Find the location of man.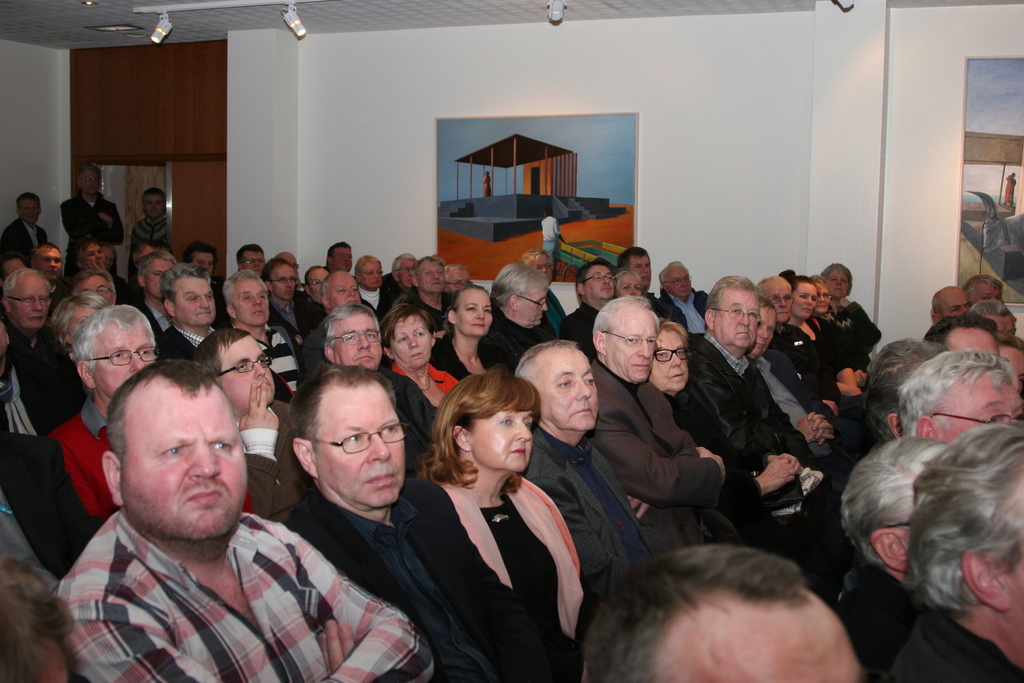
Location: Rect(561, 262, 612, 361).
